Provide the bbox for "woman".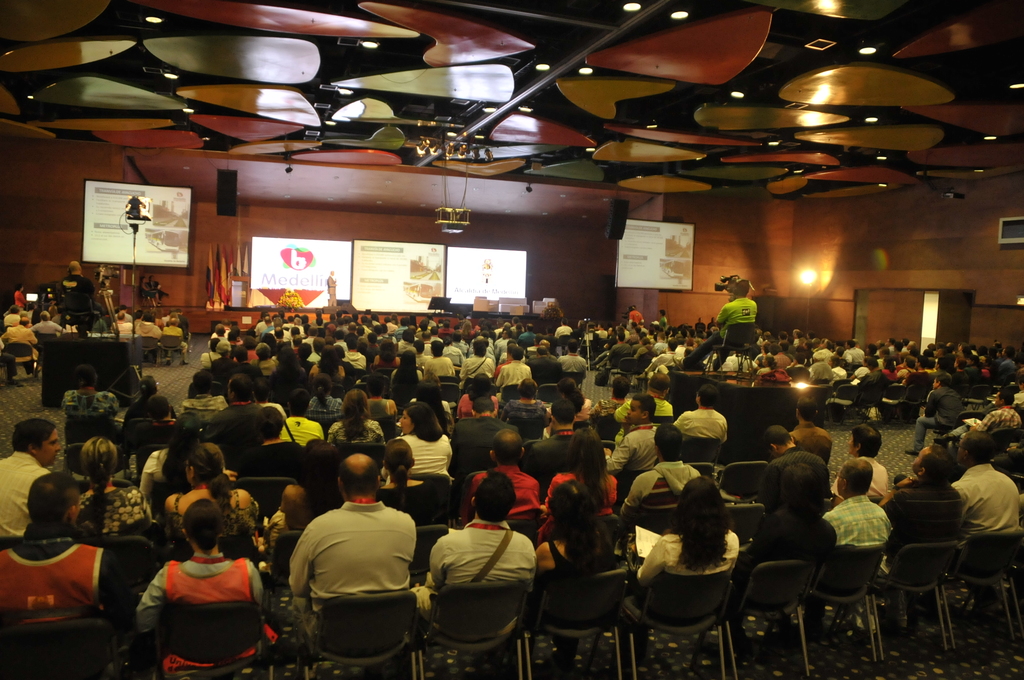
[552,374,598,420].
